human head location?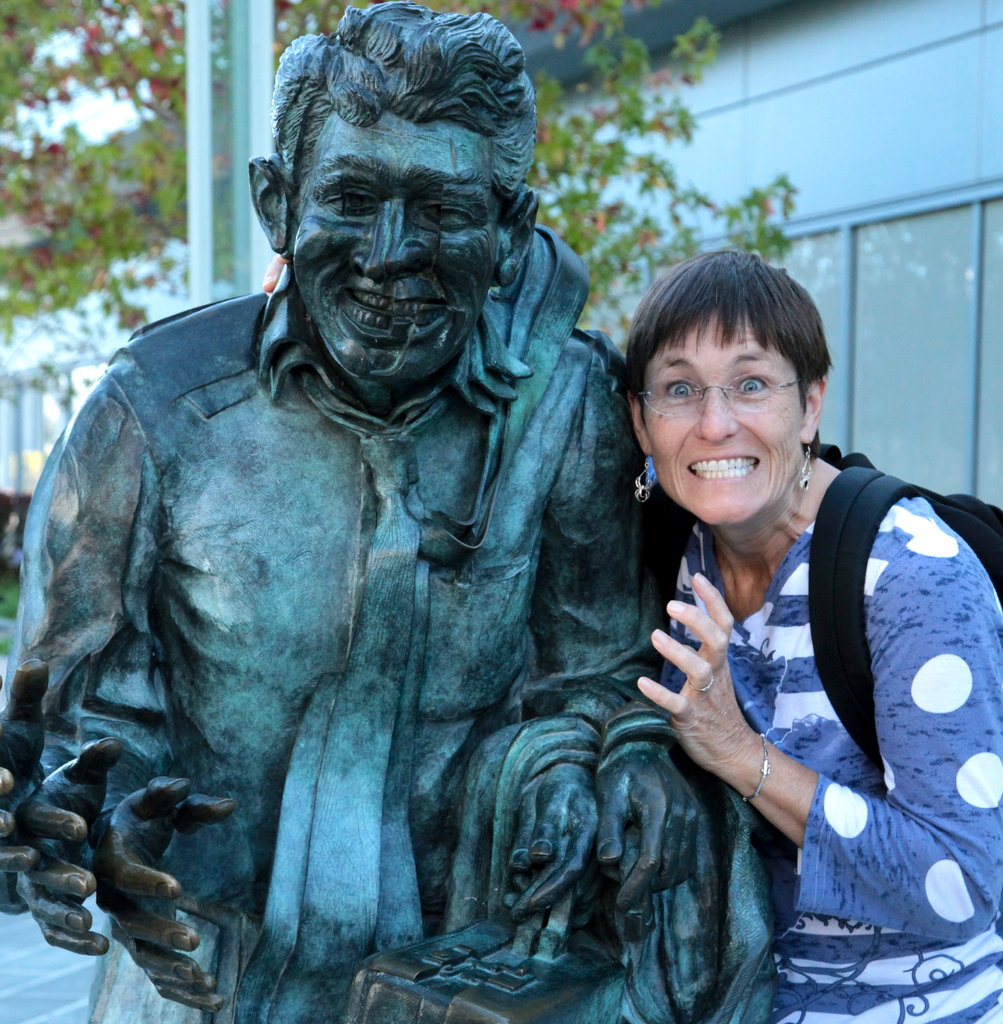
x1=624 y1=252 x2=837 y2=524
